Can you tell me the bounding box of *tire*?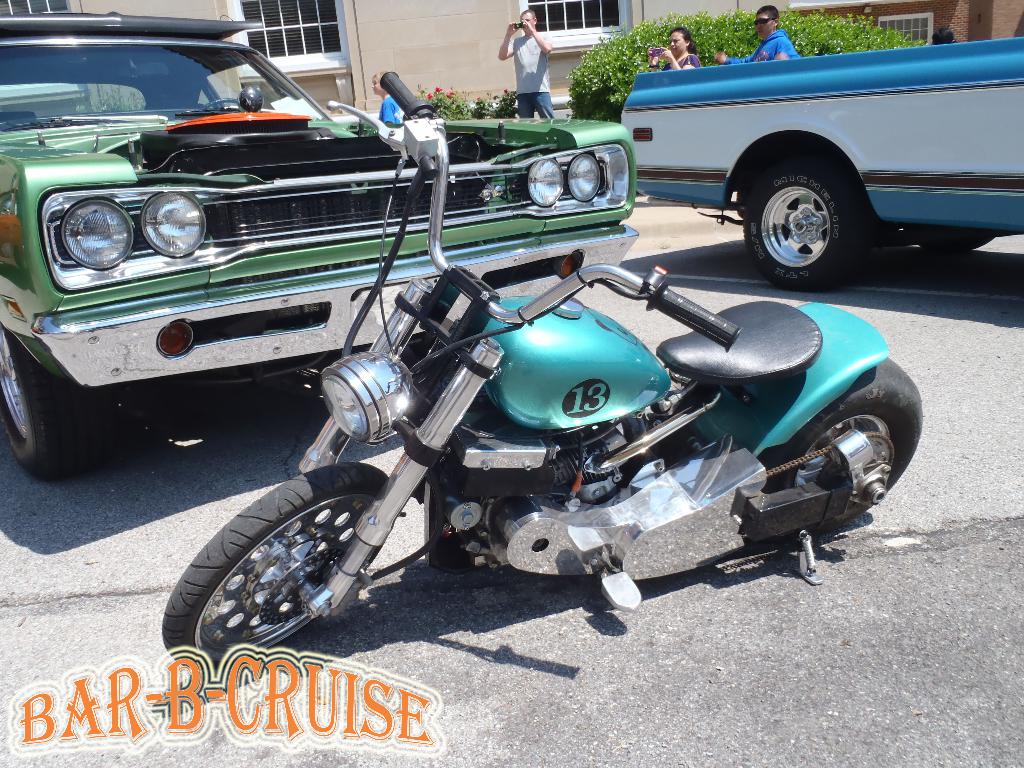
rect(0, 323, 92, 474).
